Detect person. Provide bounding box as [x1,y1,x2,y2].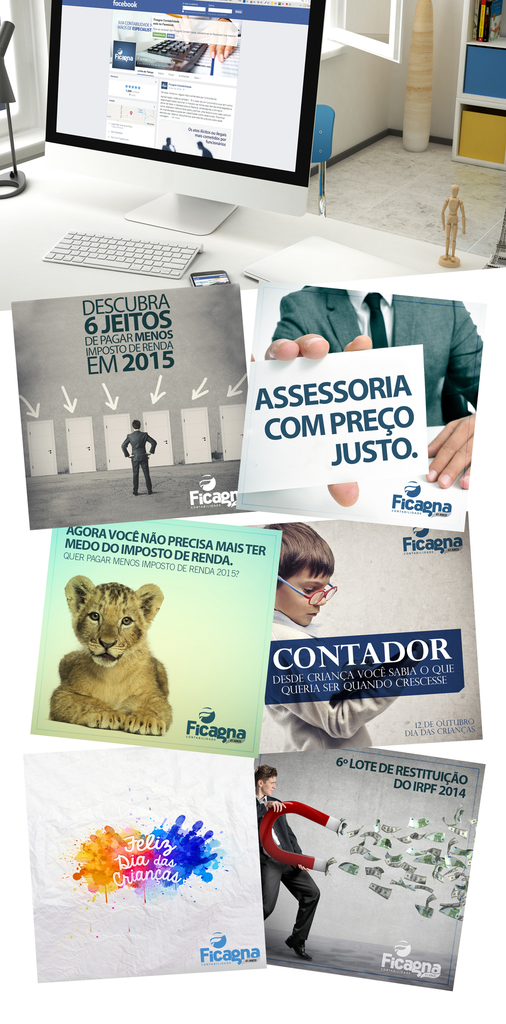
[246,287,472,504].
